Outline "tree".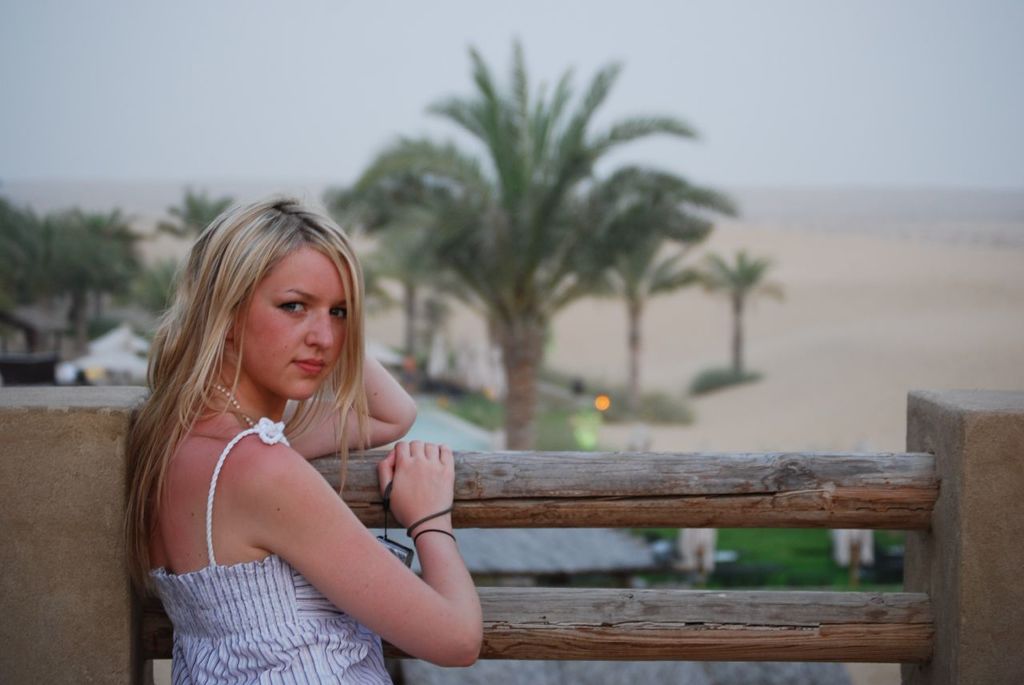
Outline: select_region(699, 239, 789, 387).
